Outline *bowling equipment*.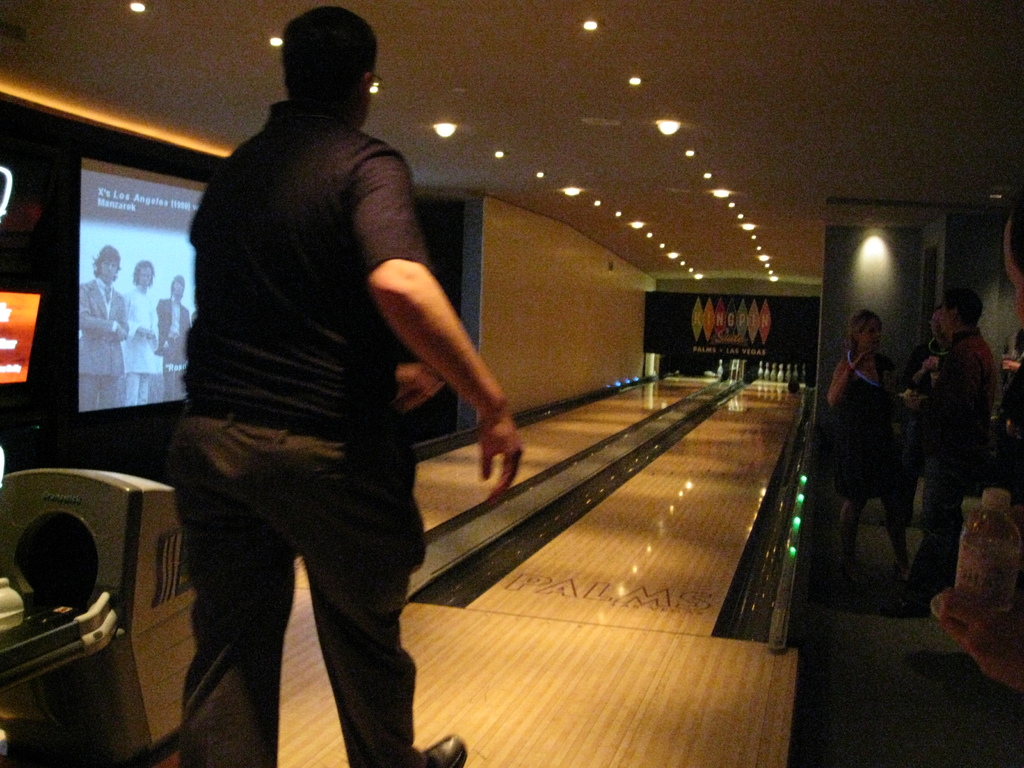
Outline: 0,468,188,764.
